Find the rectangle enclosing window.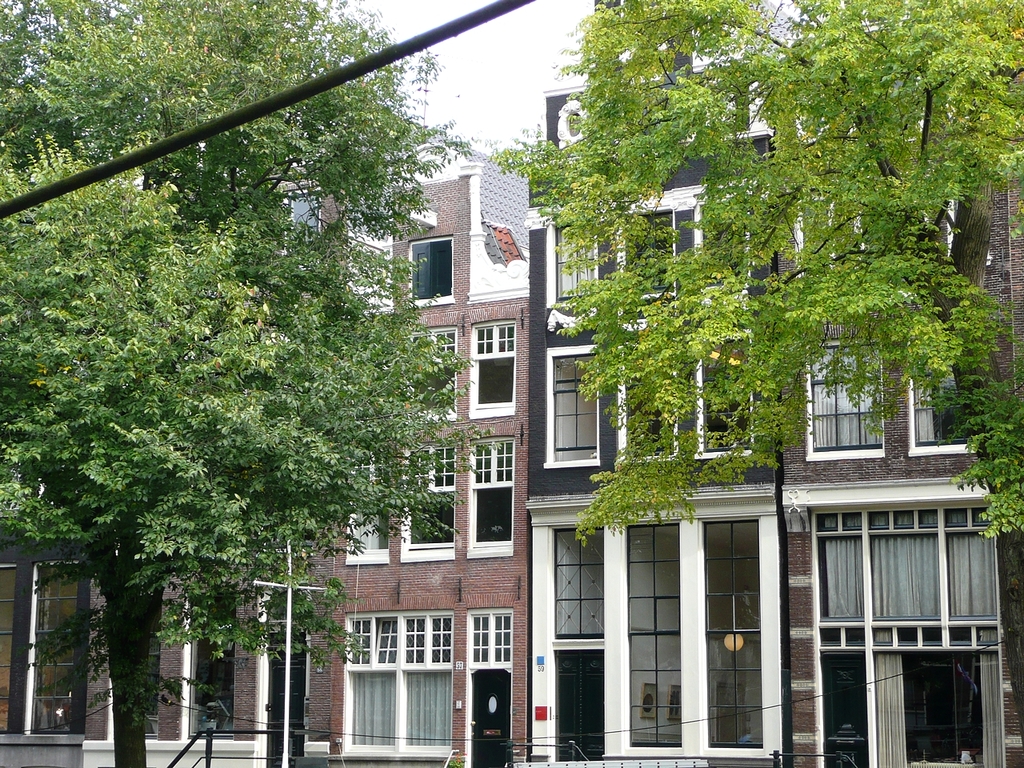
box(403, 317, 458, 418).
